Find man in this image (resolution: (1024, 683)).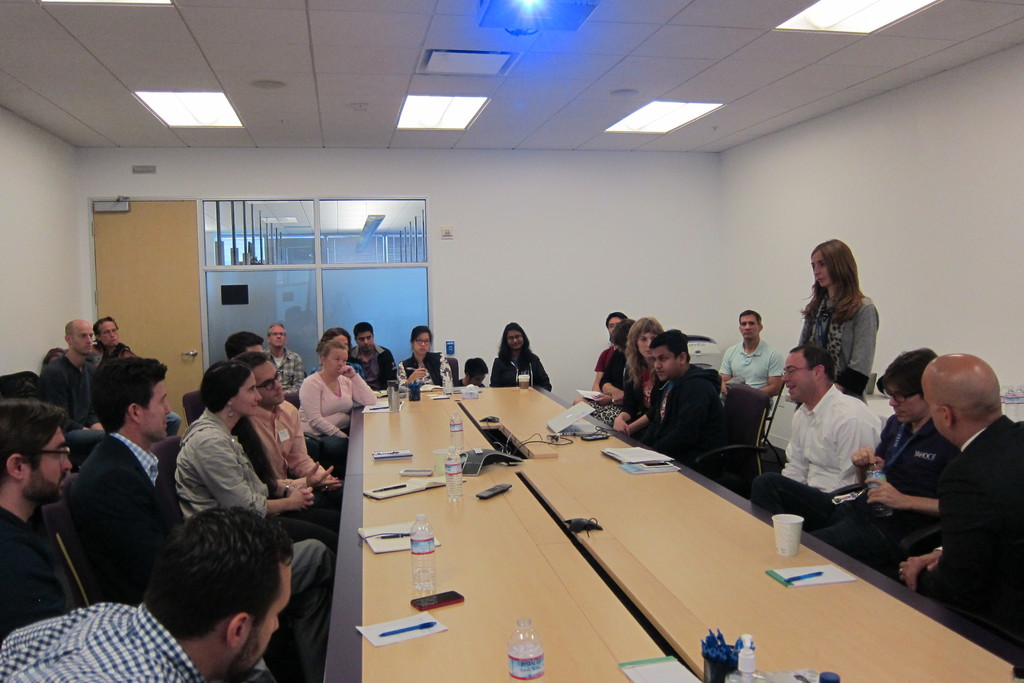
[x1=350, y1=320, x2=400, y2=397].
